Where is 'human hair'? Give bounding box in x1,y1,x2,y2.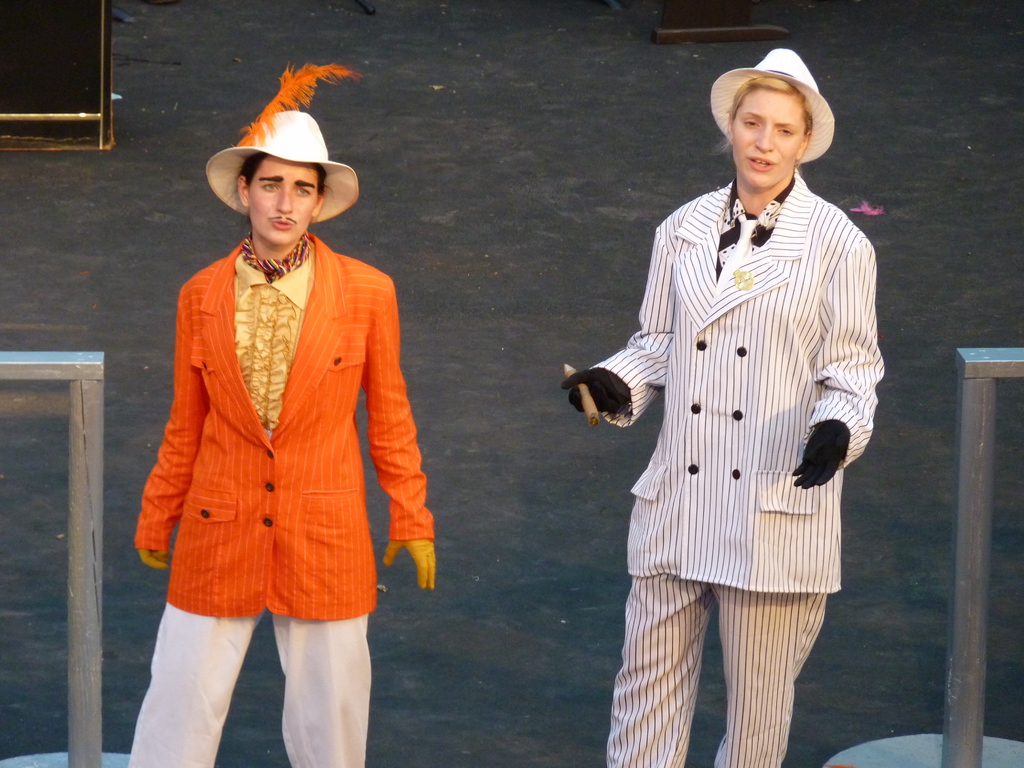
238,155,328,195.
